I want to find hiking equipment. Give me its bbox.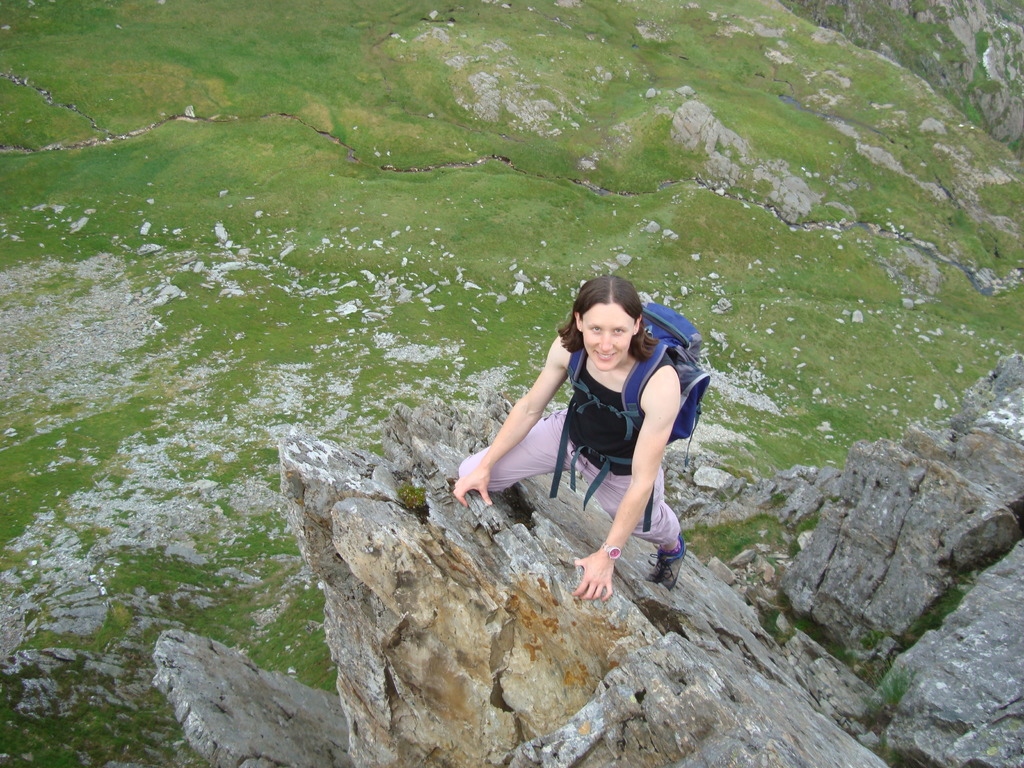
left=641, top=539, right=685, bottom=590.
